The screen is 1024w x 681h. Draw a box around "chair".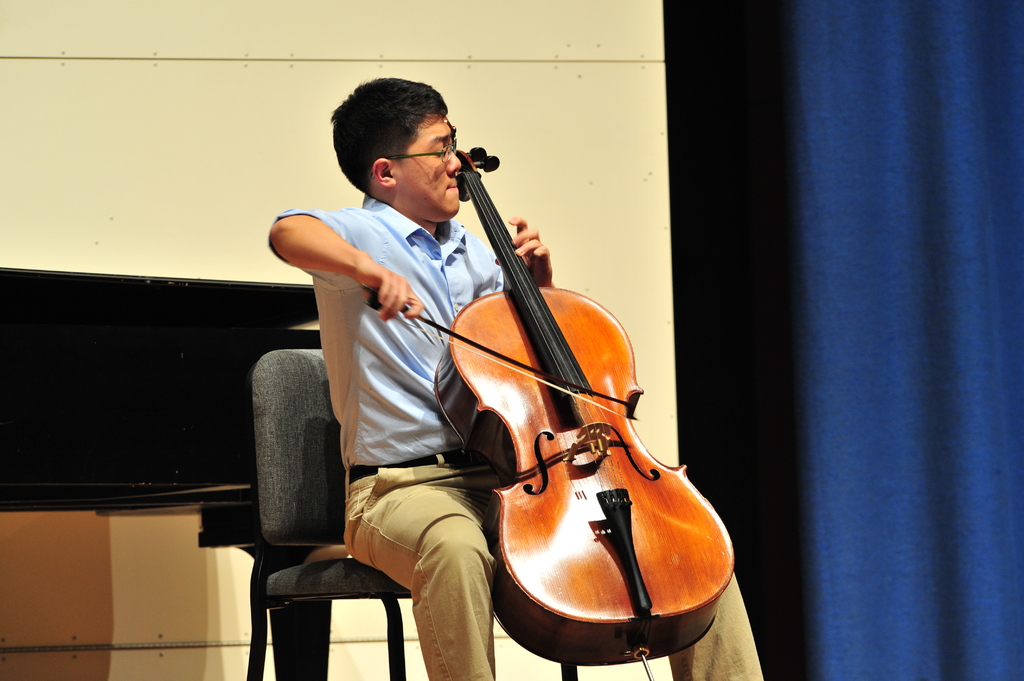
bbox=(245, 351, 582, 680).
